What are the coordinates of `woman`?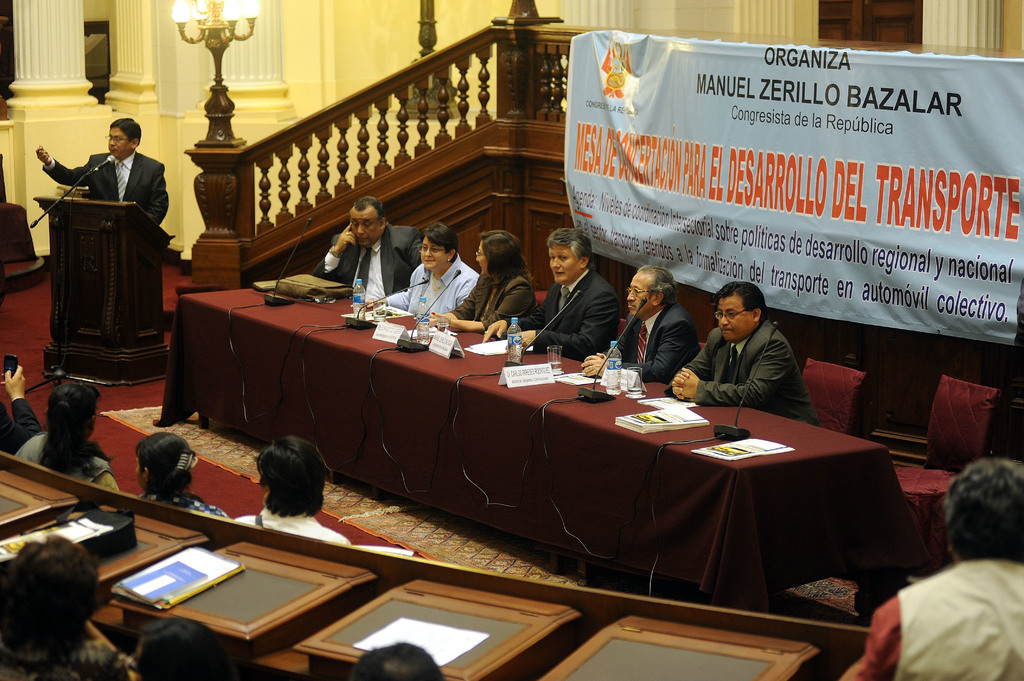
<box>13,383,119,501</box>.
